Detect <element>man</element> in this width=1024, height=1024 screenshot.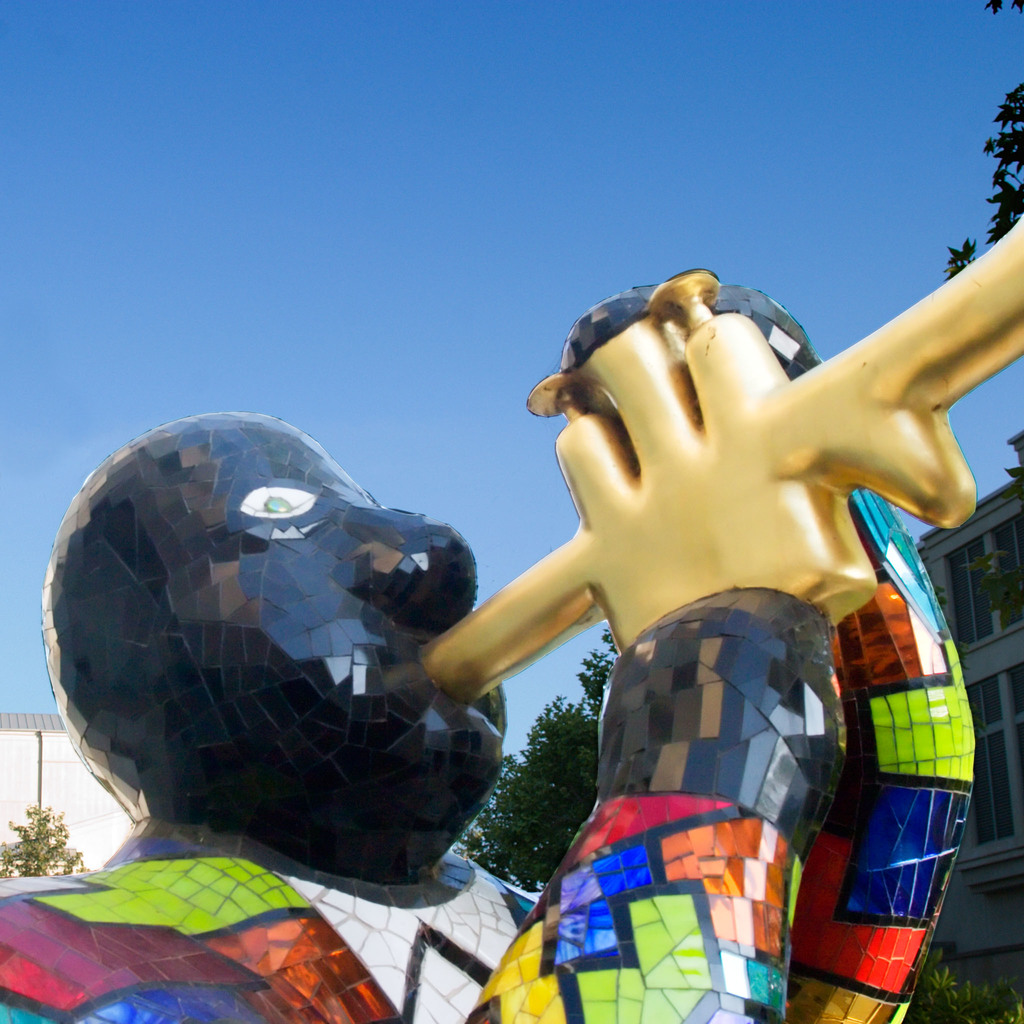
Detection: [0, 172, 1023, 1023].
